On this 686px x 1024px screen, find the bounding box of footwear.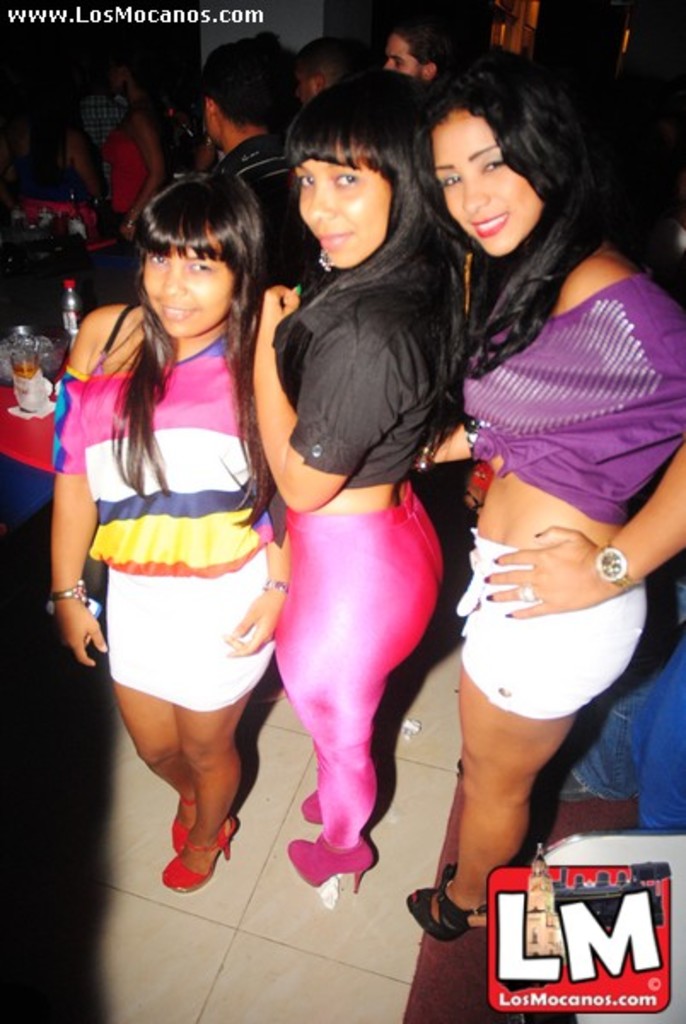
Bounding box: left=294, top=773, right=324, bottom=833.
